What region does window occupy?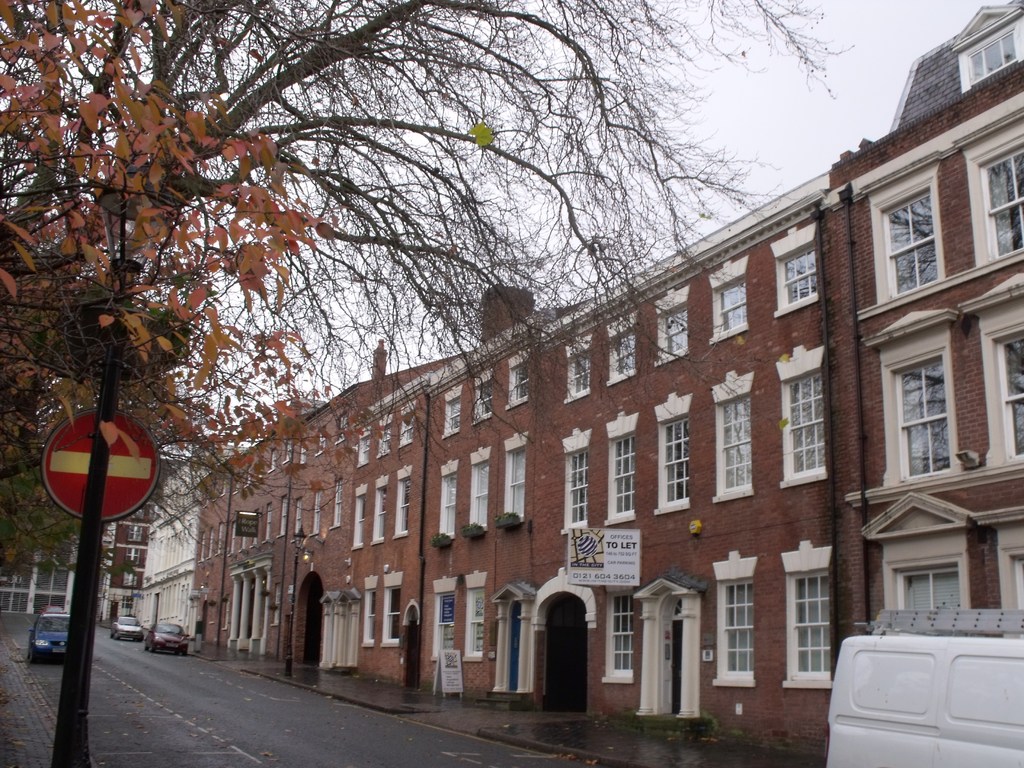
858, 152, 950, 307.
